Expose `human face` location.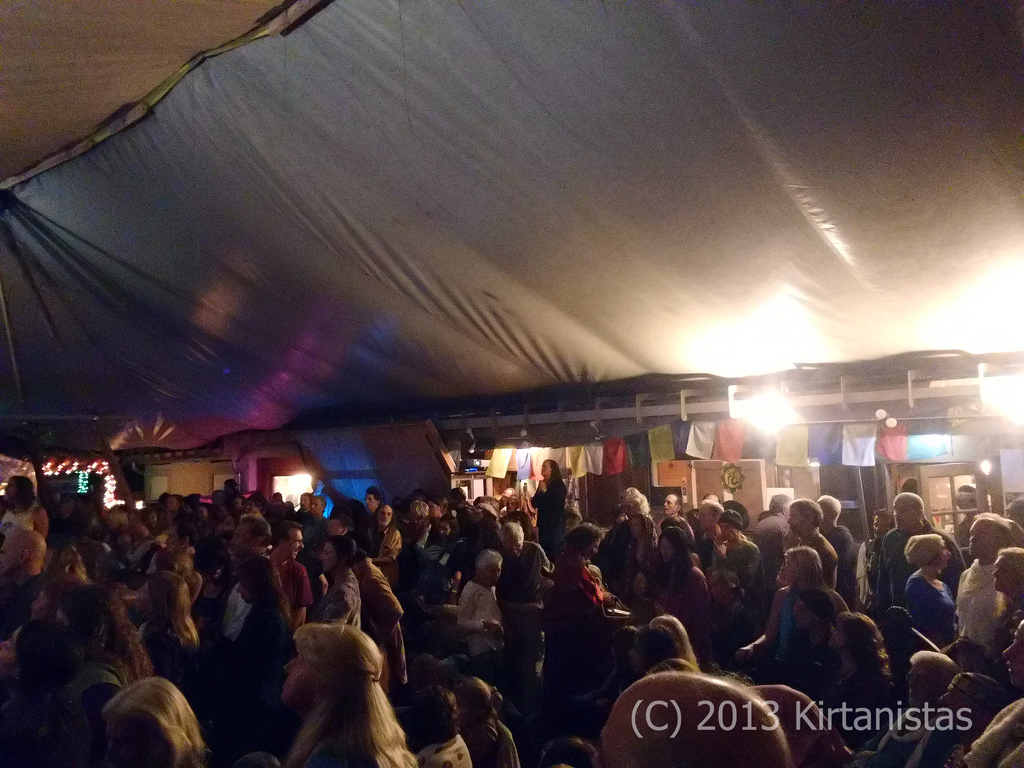
Exposed at x1=655, y1=539, x2=676, y2=564.
